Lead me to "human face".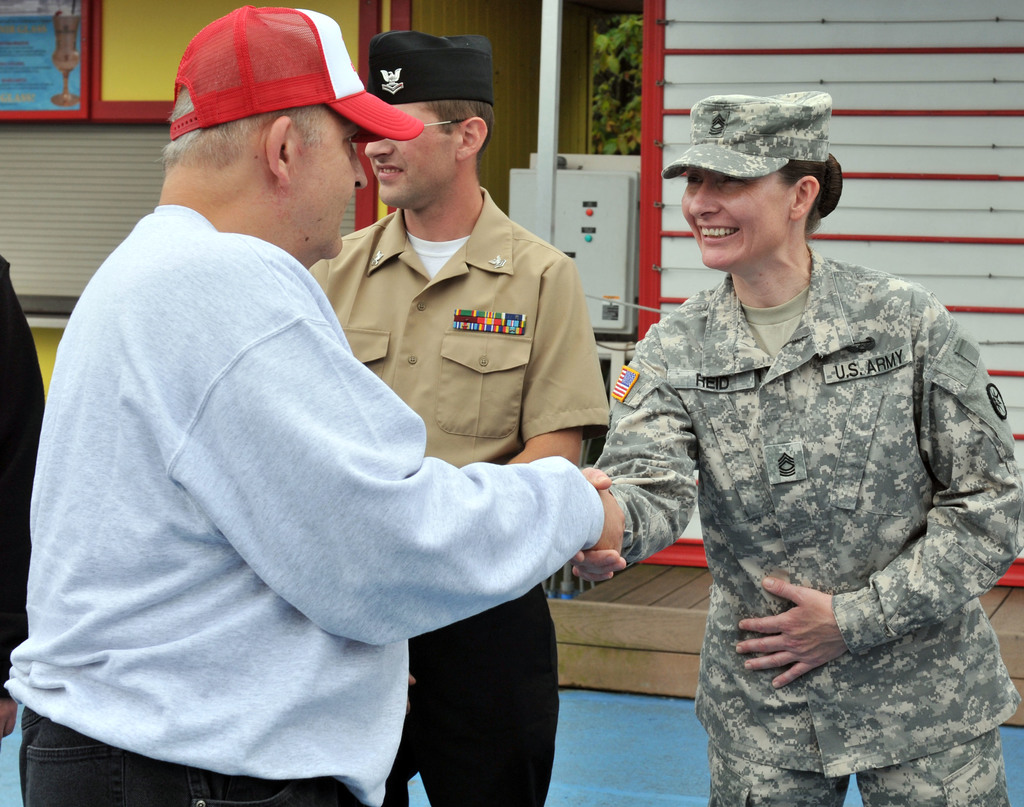
Lead to rect(303, 106, 367, 262).
